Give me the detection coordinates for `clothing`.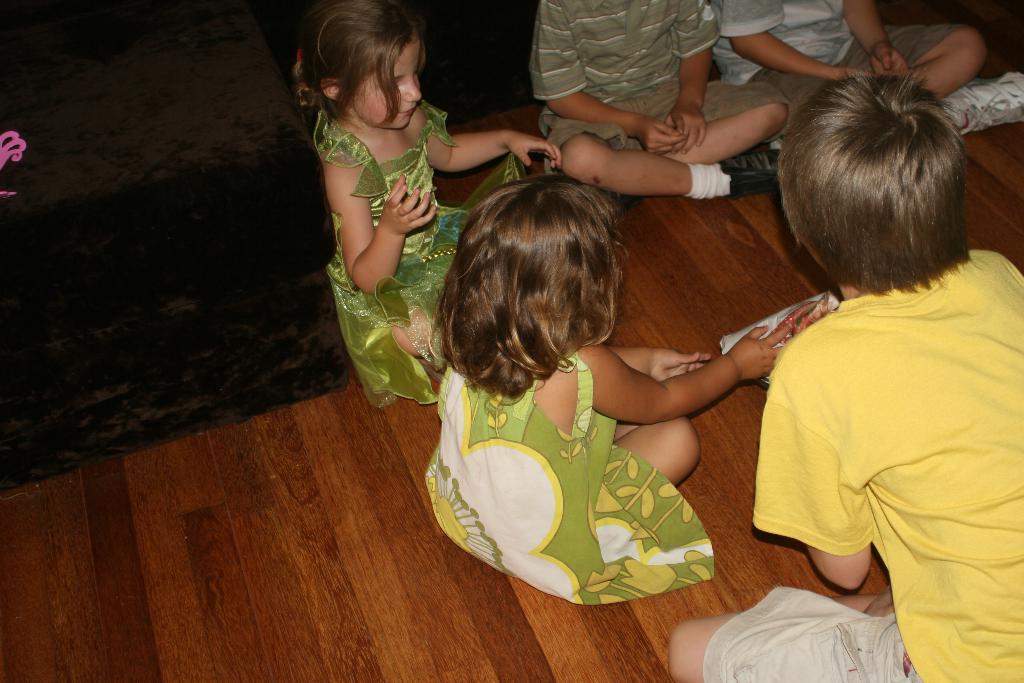
(318, 103, 525, 407).
